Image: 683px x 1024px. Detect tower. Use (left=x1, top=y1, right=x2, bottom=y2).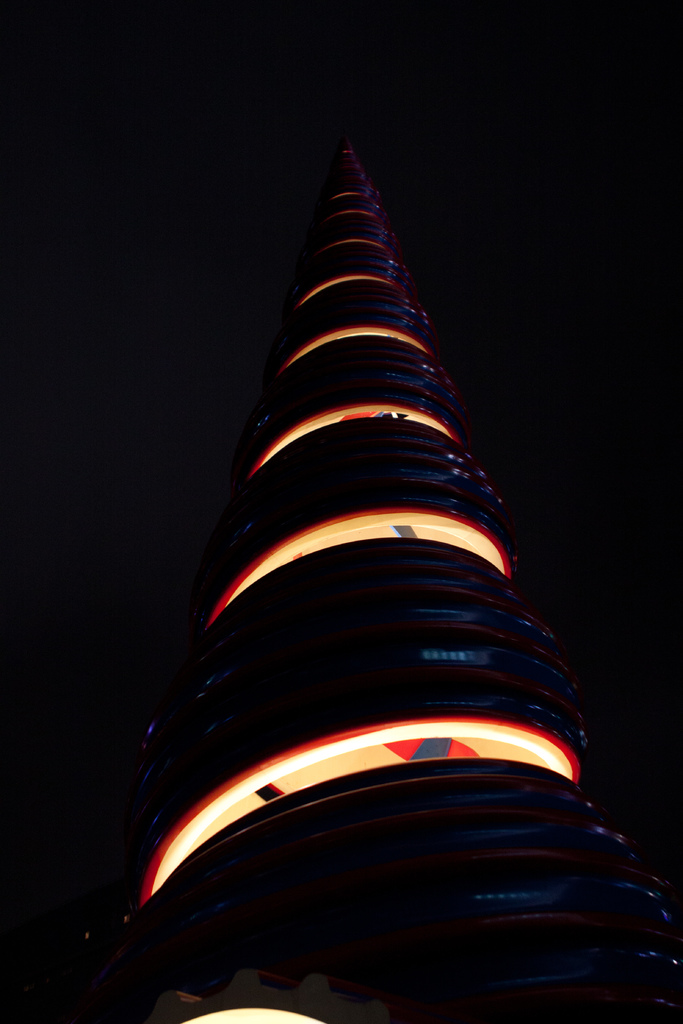
(left=68, top=129, right=682, bottom=1023).
